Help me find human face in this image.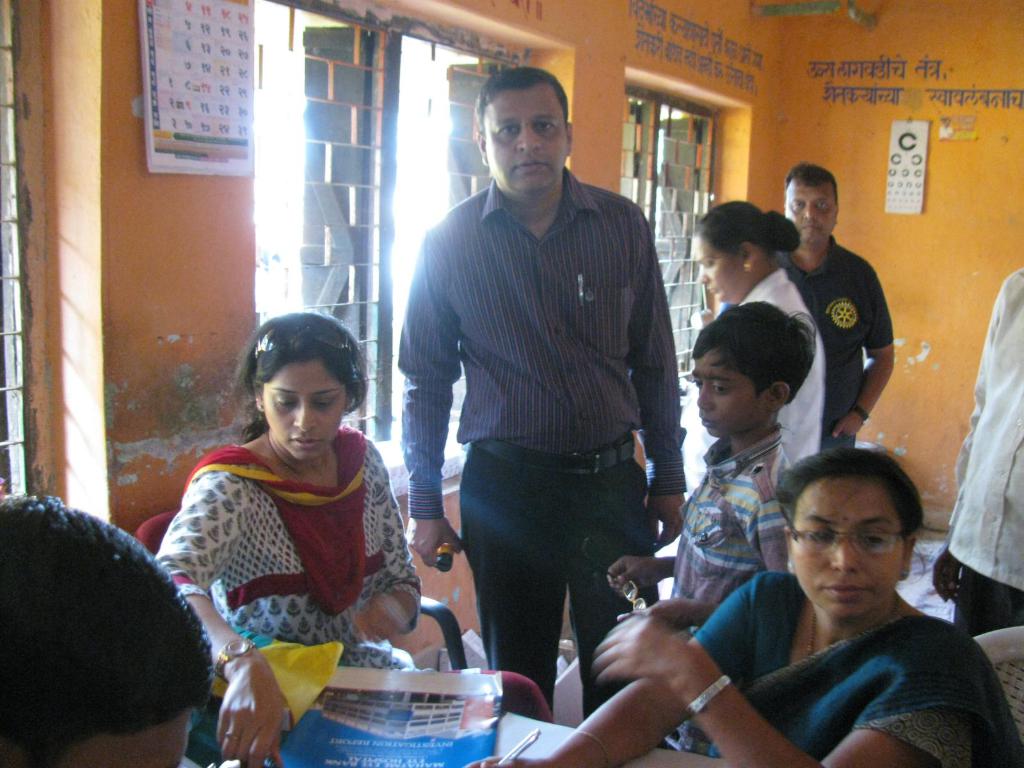
Found it: BBox(785, 182, 839, 249).
